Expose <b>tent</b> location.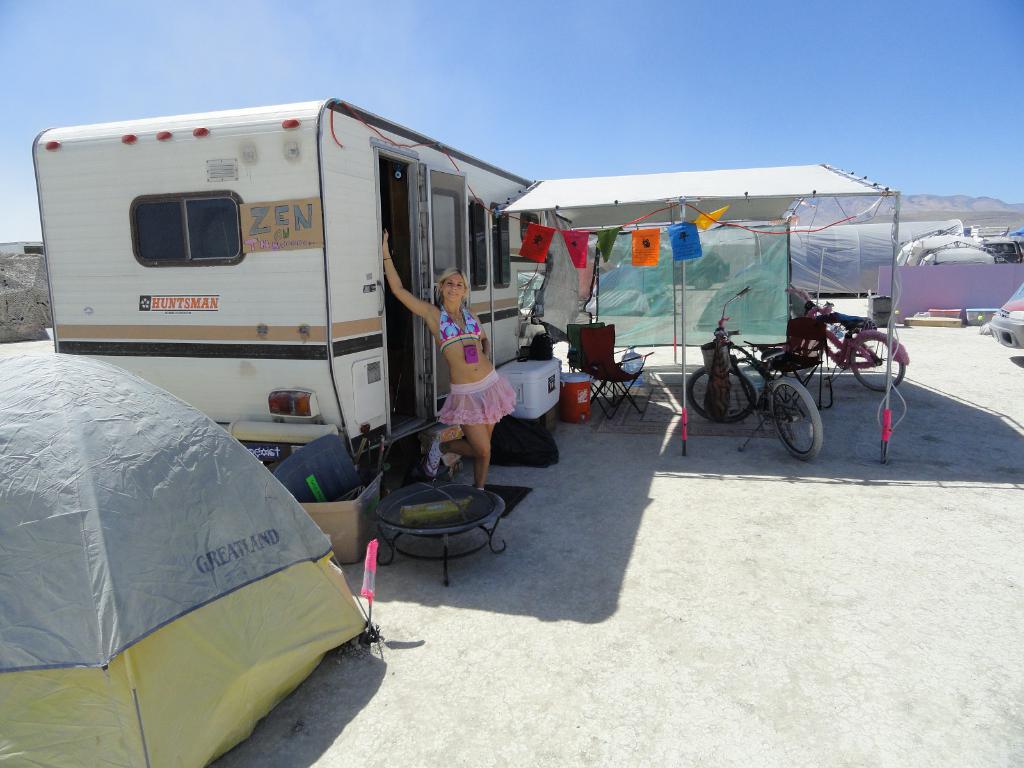
Exposed at (0,339,384,767).
